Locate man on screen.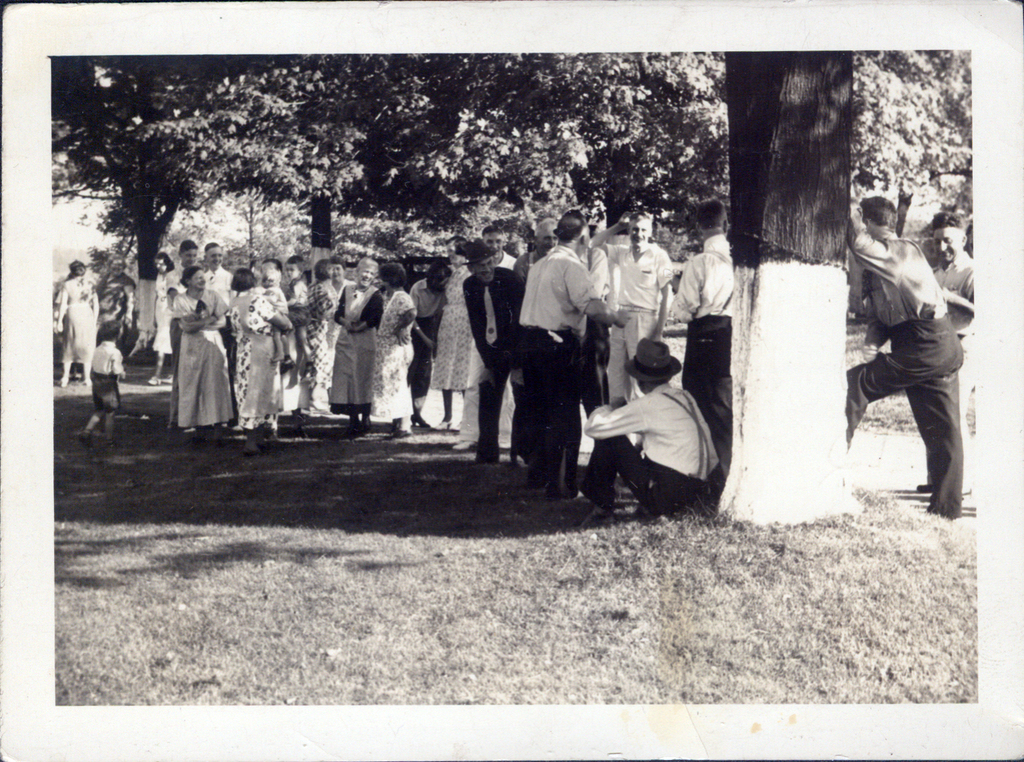
On screen at 925:210:973:375.
